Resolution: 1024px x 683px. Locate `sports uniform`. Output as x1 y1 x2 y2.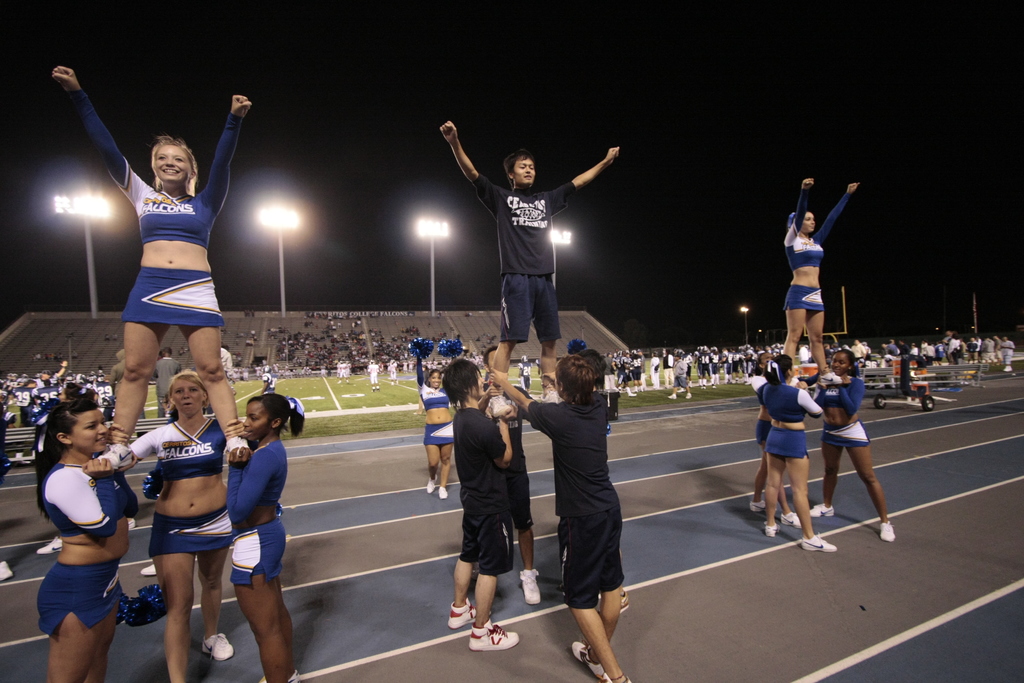
455 391 509 575.
